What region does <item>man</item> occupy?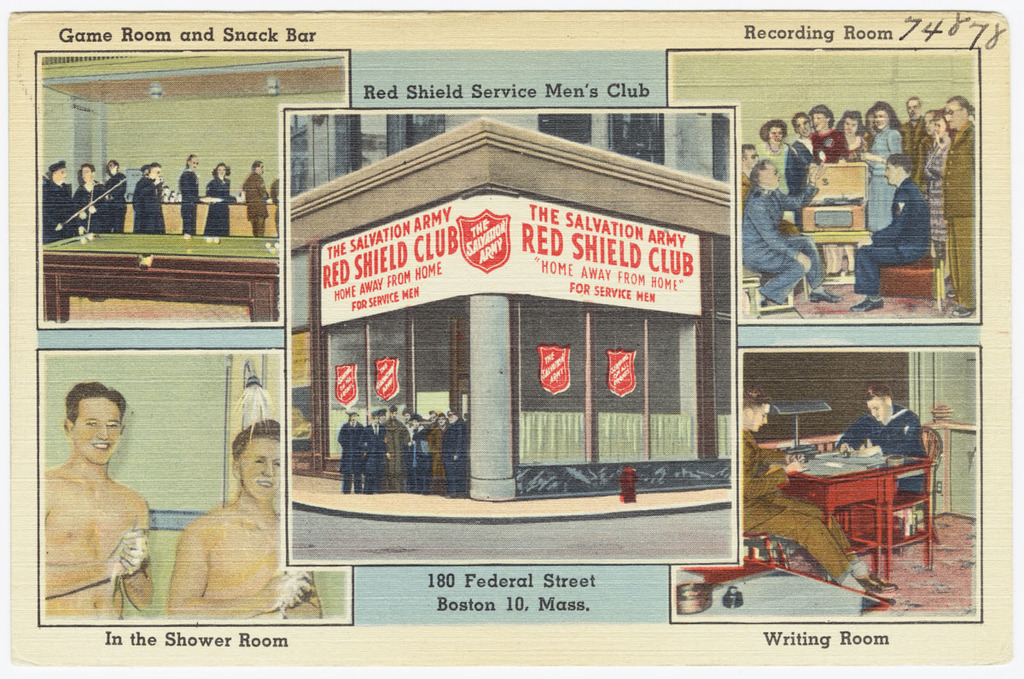
crop(38, 372, 150, 616).
